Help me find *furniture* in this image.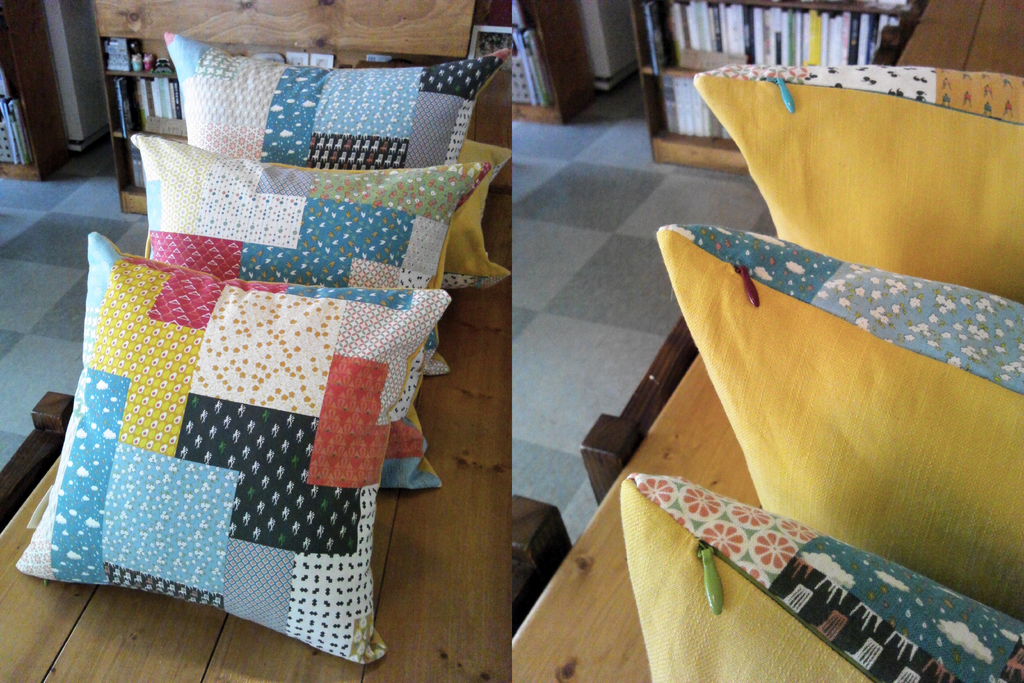
Found it: select_region(515, 0, 595, 125).
